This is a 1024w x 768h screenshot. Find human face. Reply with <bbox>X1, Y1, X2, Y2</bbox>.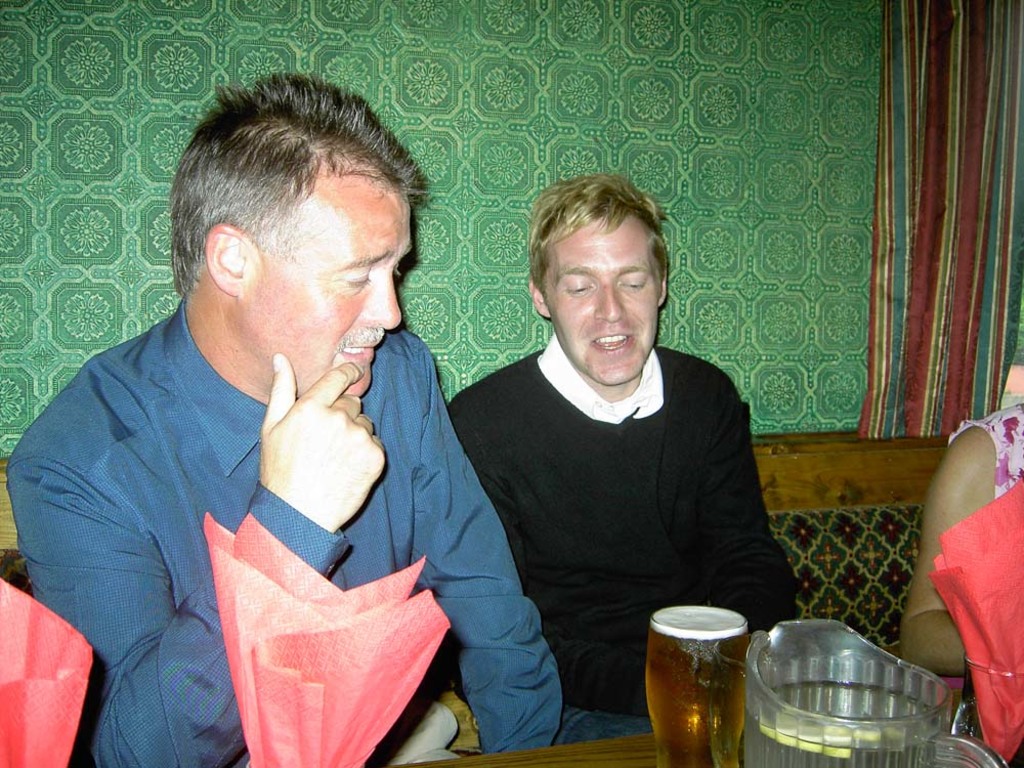
<bbox>541, 219, 658, 387</bbox>.
